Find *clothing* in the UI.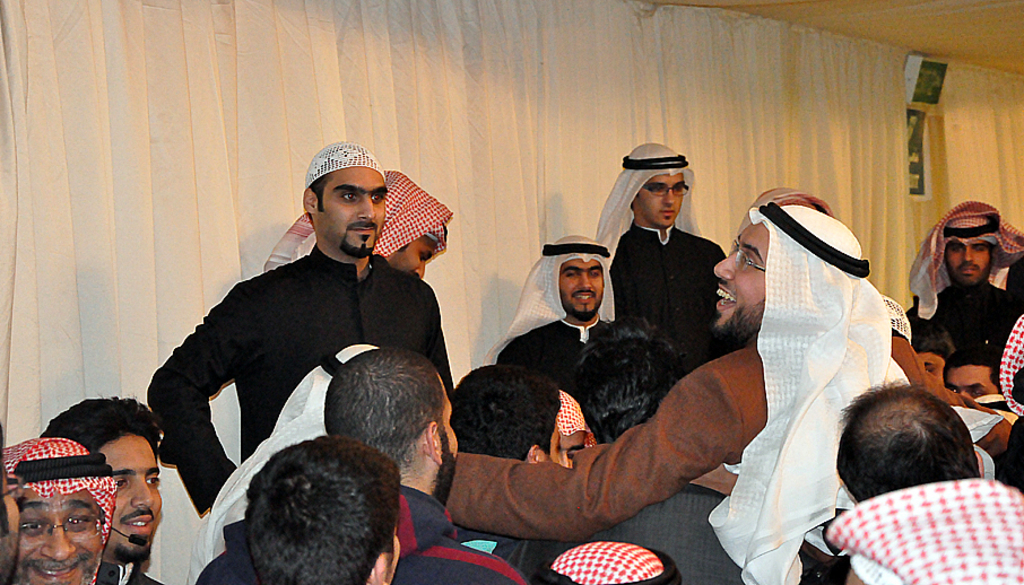
UI element at locate(901, 278, 1021, 365).
